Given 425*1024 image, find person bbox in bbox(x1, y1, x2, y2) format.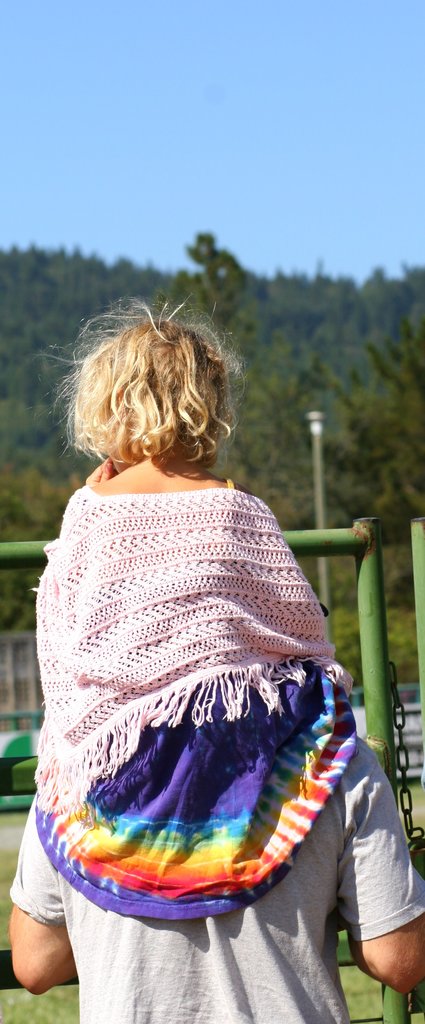
bbox(8, 736, 424, 1018).
